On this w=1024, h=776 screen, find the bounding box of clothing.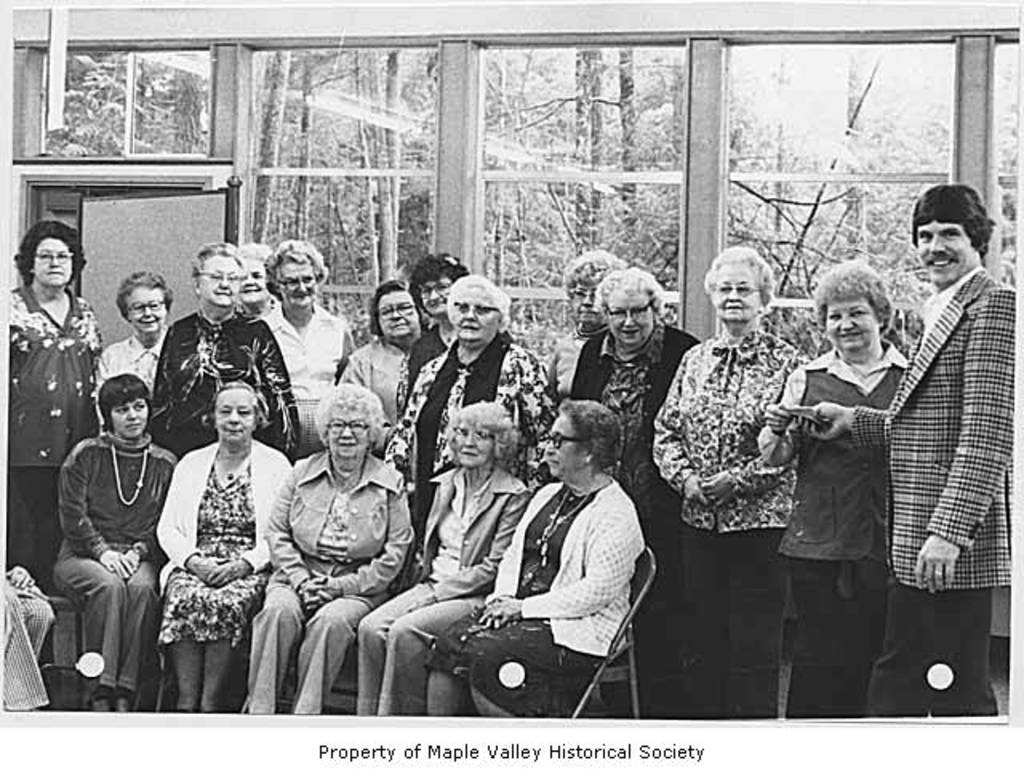
Bounding box: pyautogui.locateOnScreen(754, 349, 910, 714).
